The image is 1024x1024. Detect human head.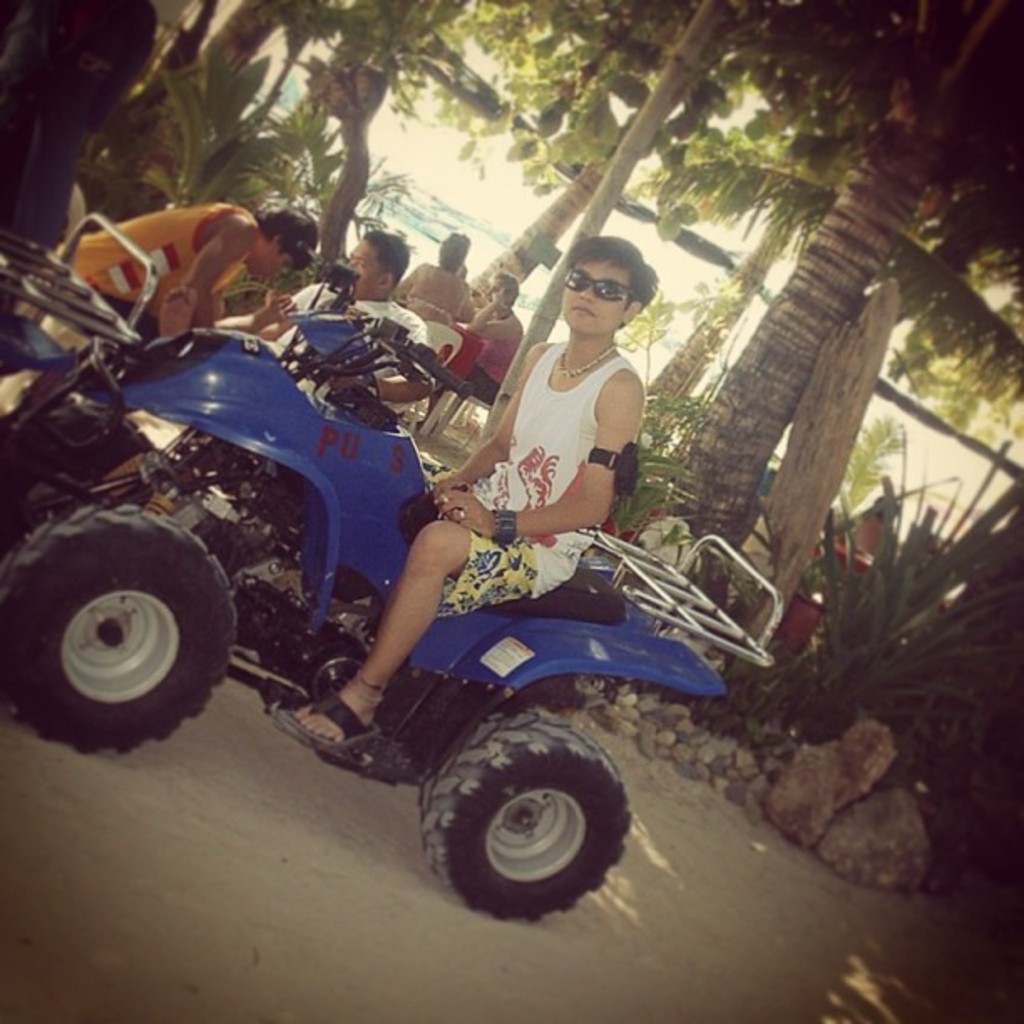
Detection: <box>489,268,517,308</box>.
